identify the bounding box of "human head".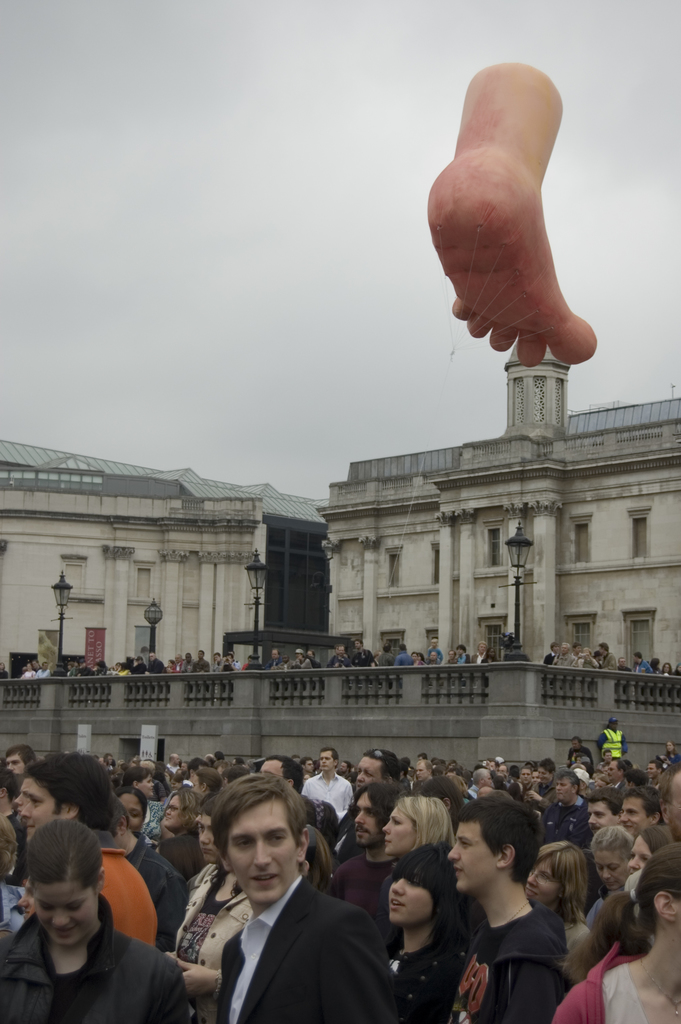
[473,764,493,788].
